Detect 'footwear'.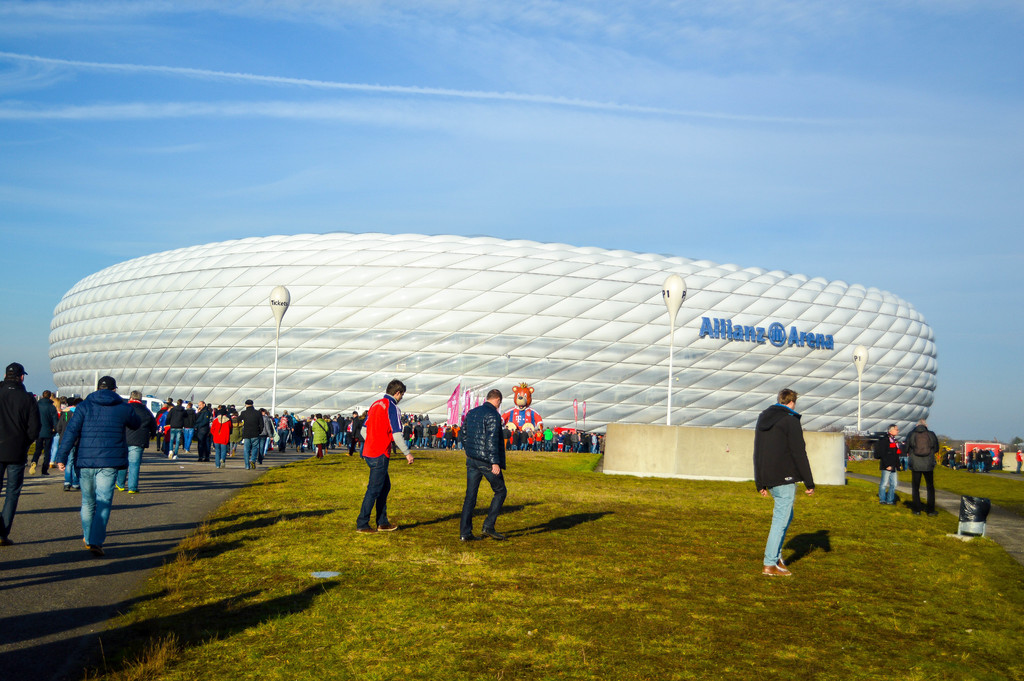
Detected at crop(111, 484, 125, 493).
